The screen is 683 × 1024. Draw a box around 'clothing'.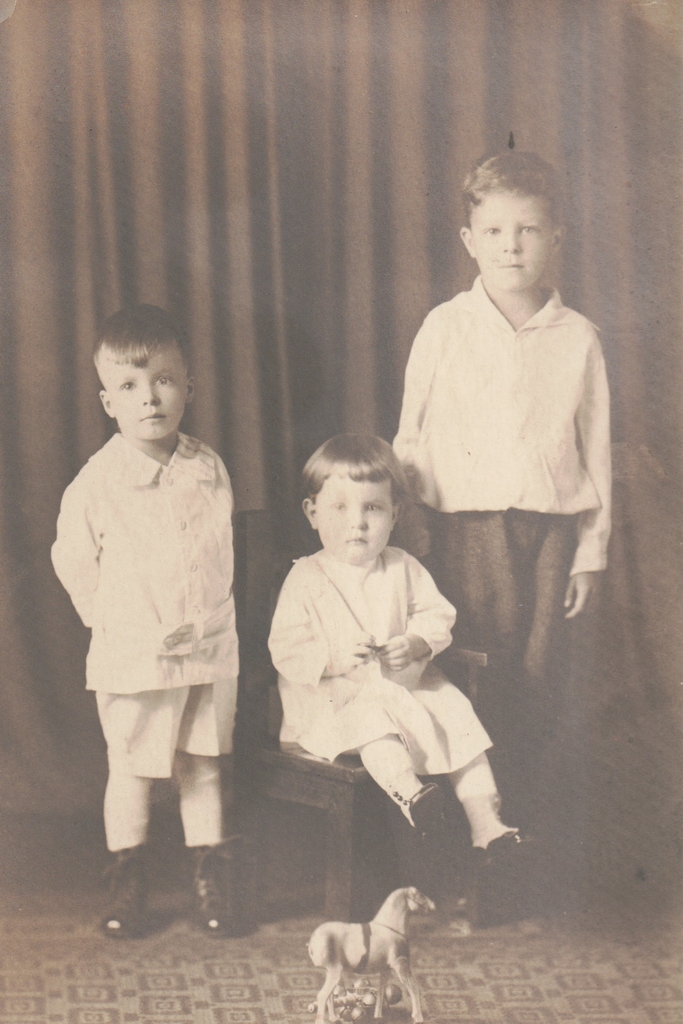
crop(396, 276, 612, 790).
